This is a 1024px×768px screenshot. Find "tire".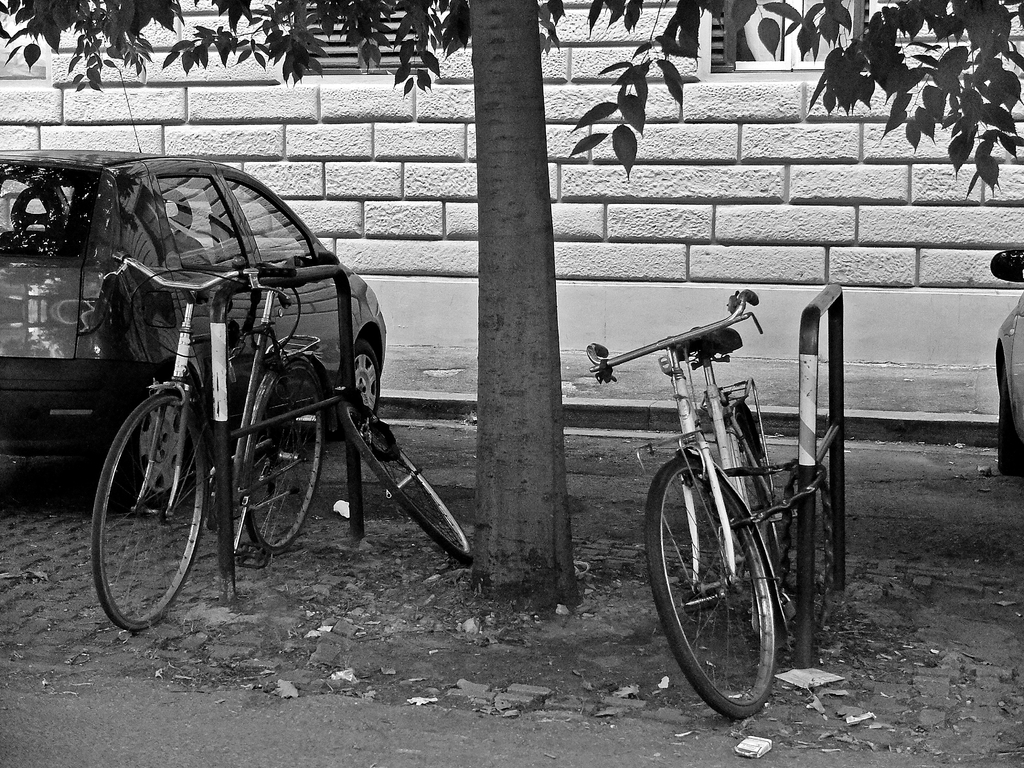
Bounding box: detection(740, 413, 780, 579).
